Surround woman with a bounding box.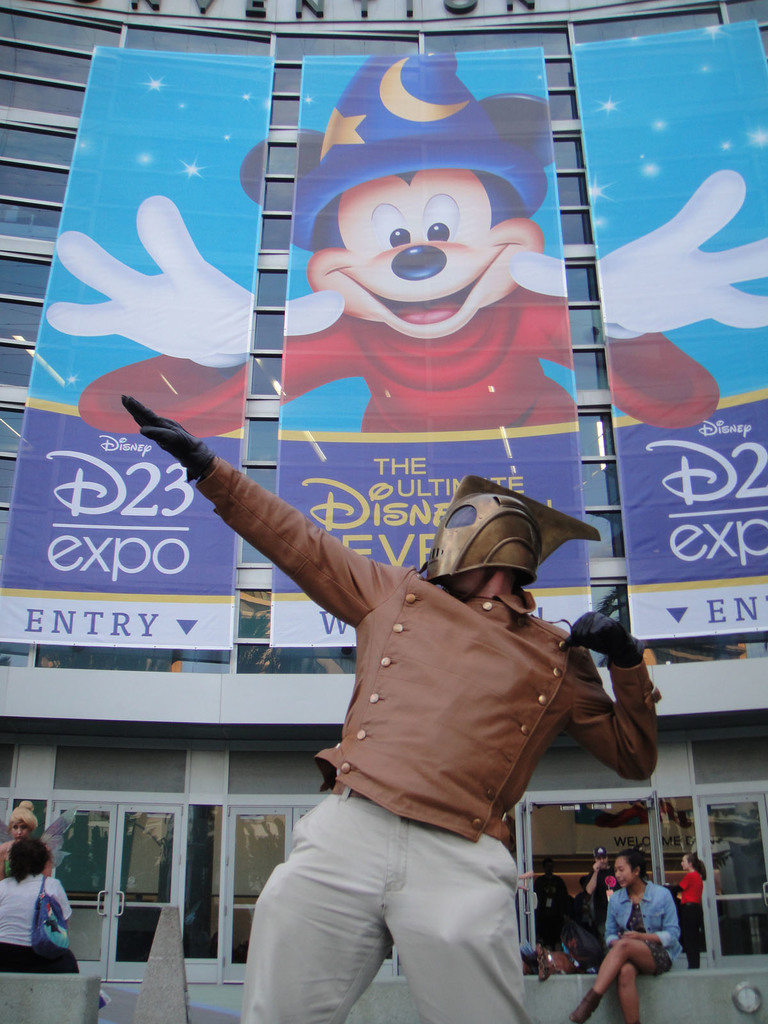
locate(672, 853, 714, 970).
